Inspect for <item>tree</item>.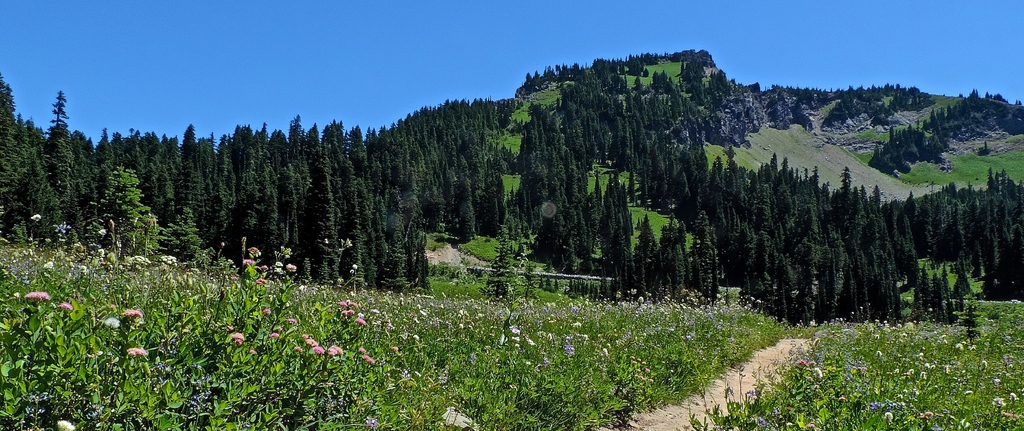
Inspection: [961, 302, 980, 344].
